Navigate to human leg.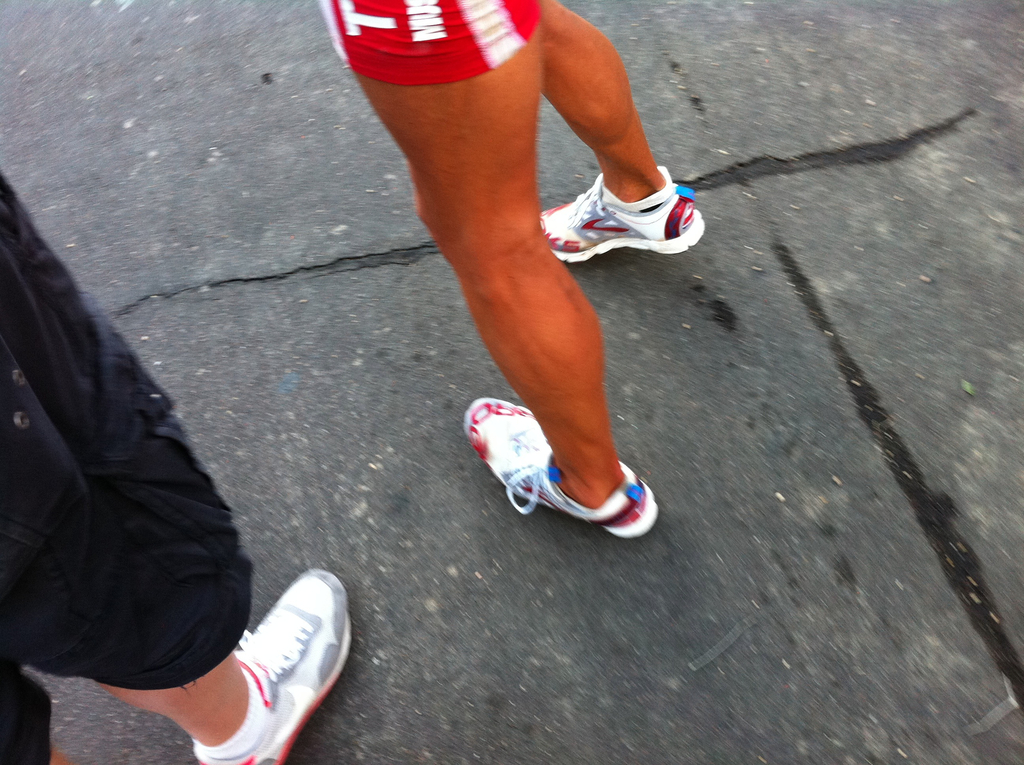
Navigation target: x1=533 y1=2 x2=708 y2=270.
